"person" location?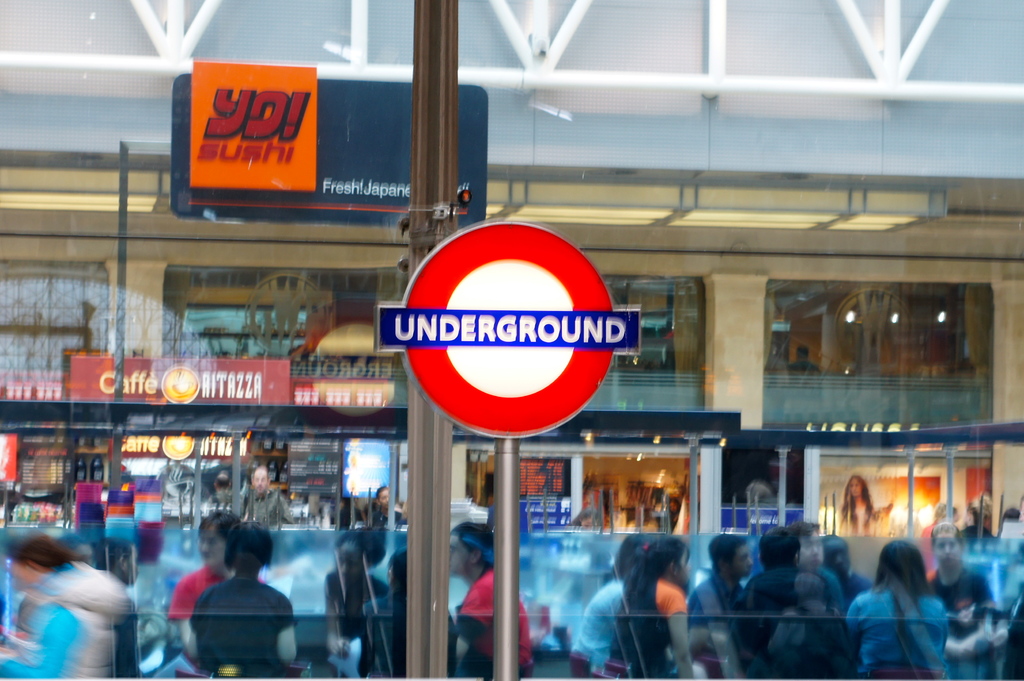
x1=451 y1=524 x2=530 y2=680
